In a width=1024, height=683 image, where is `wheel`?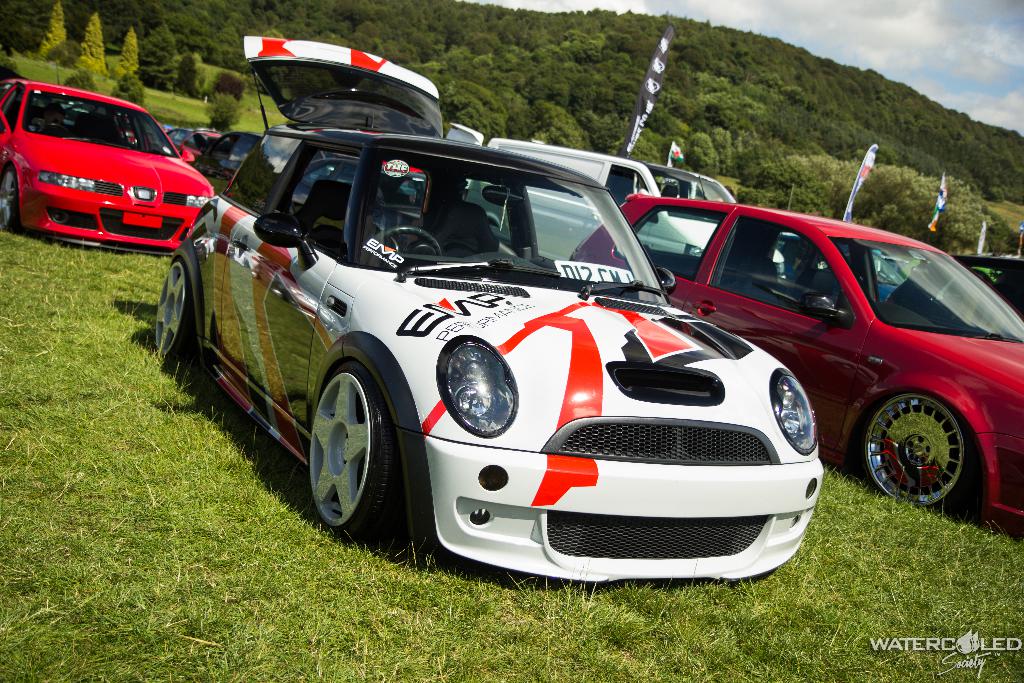
(1,165,21,231).
